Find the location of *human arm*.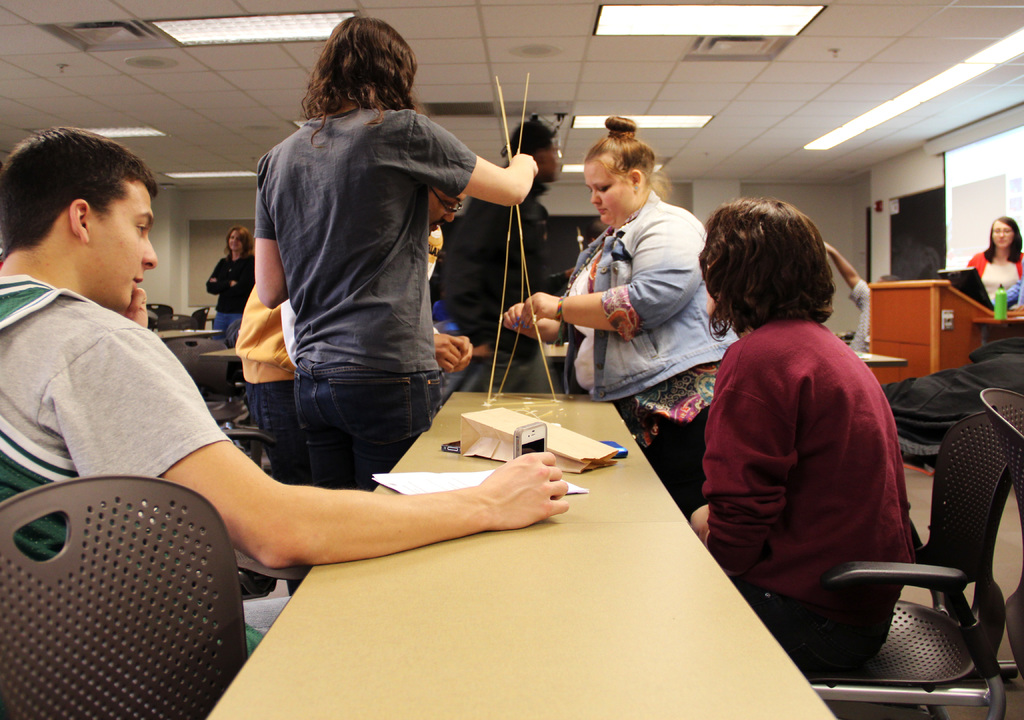
Location: <region>166, 441, 562, 587</region>.
